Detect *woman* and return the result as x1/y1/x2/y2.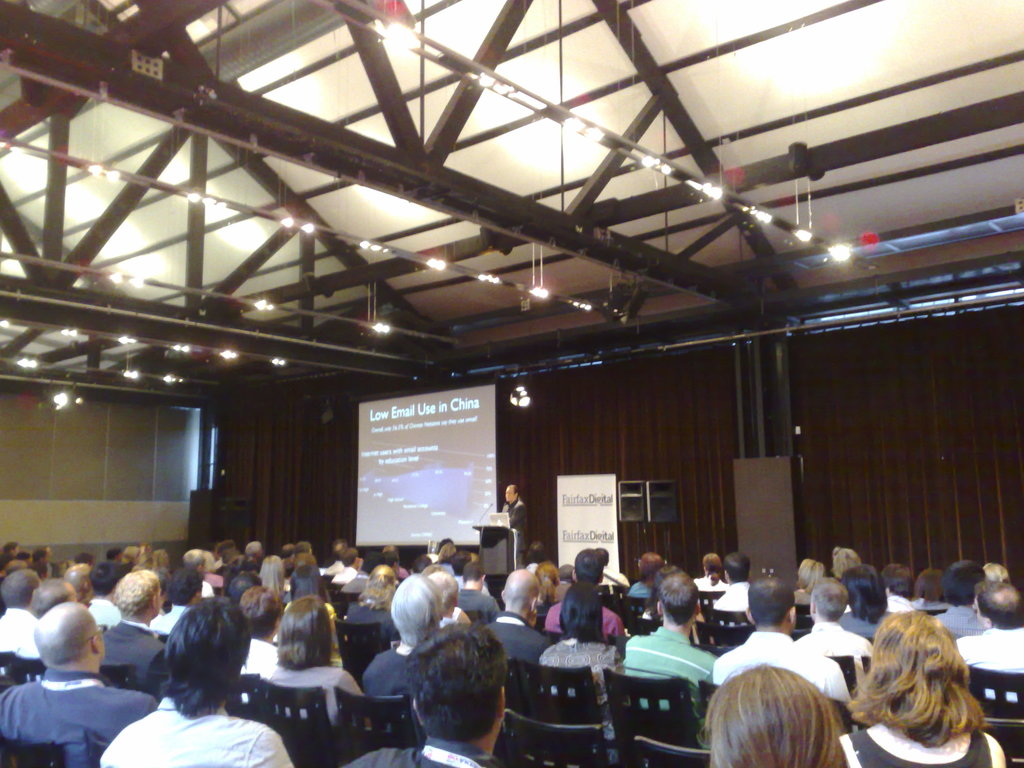
698/659/849/767.
